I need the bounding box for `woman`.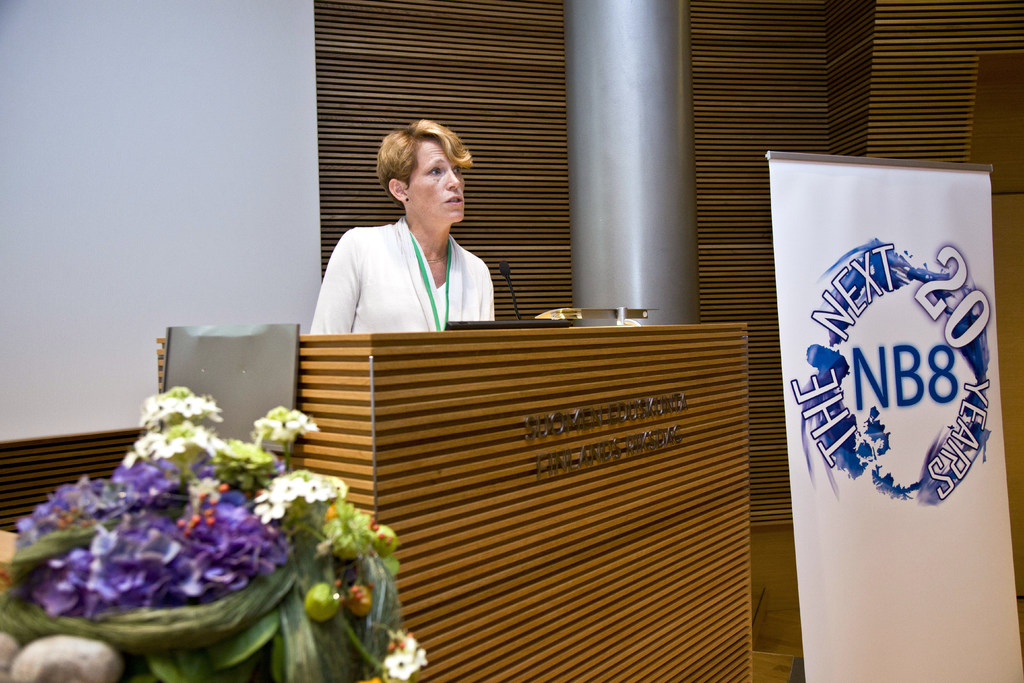
Here it is: detection(314, 115, 521, 360).
